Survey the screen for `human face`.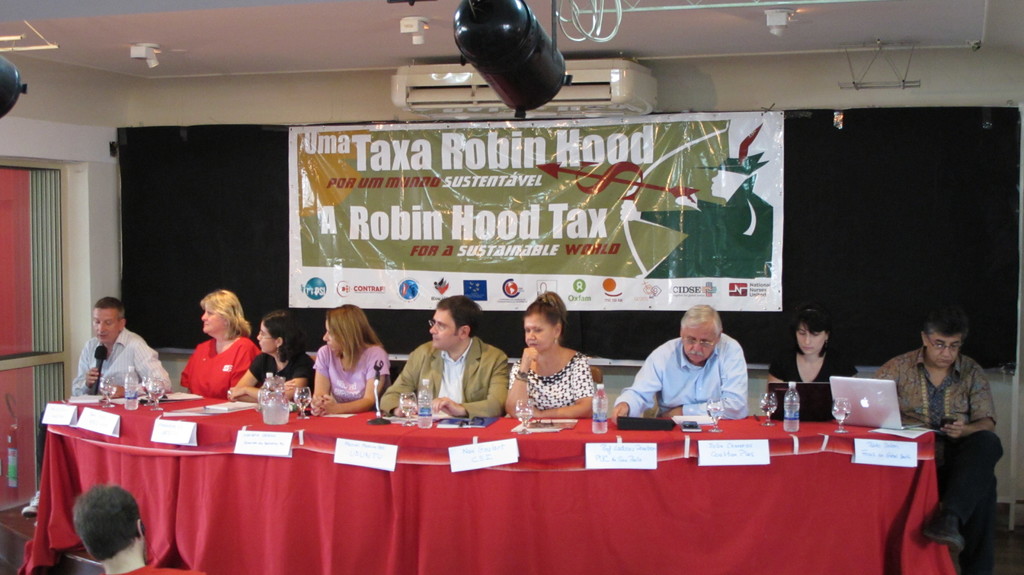
Survey found: rect(92, 307, 118, 344).
